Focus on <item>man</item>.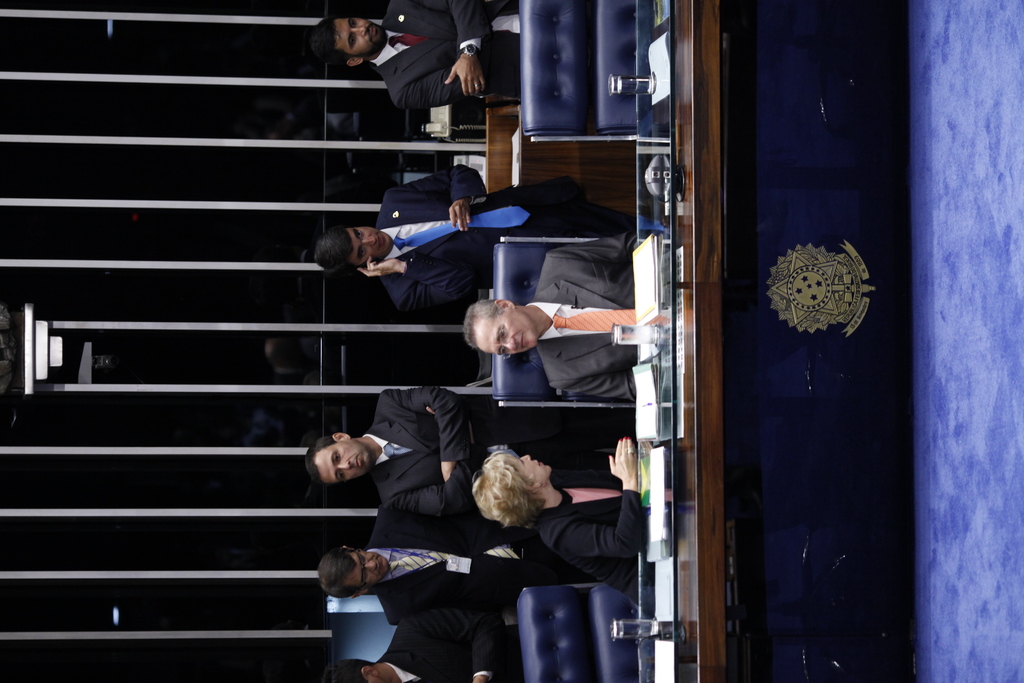
Focused at x1=301, y1=384, x2=637, y2=511.
